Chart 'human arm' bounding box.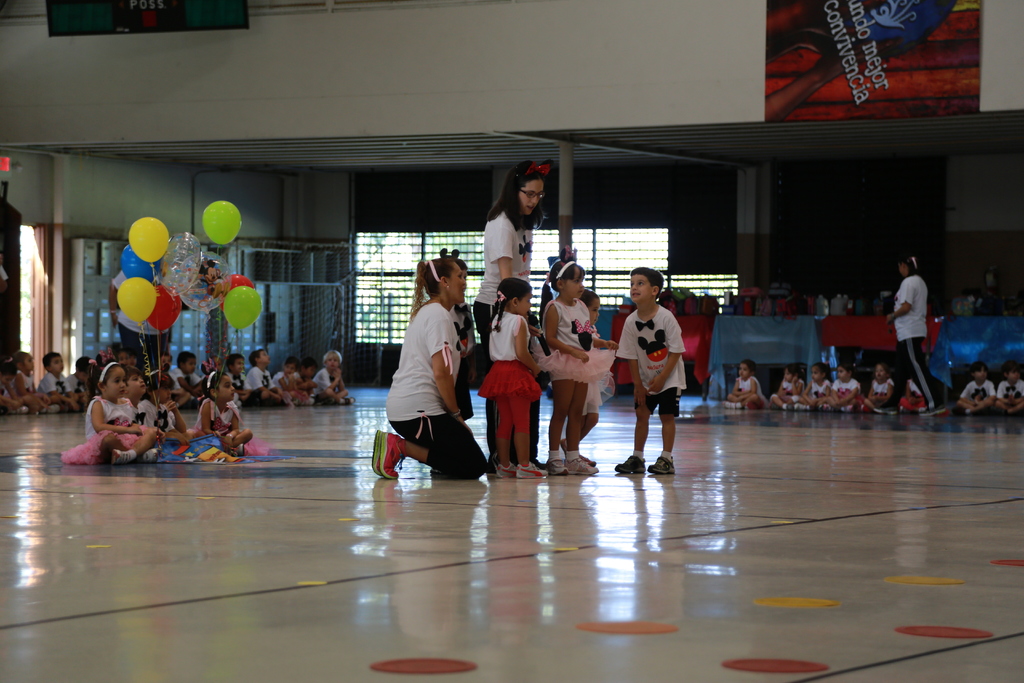
Charted: bbox(224, 409, 241, 448).
